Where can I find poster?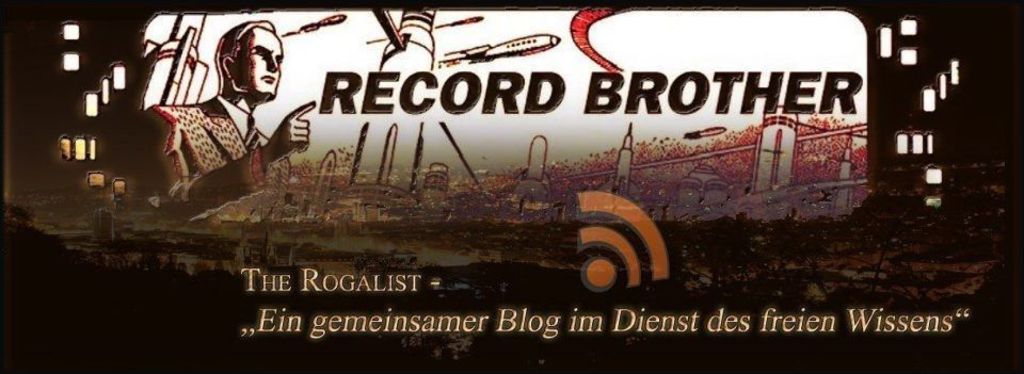
You can find it at 0 0 1023 373.
